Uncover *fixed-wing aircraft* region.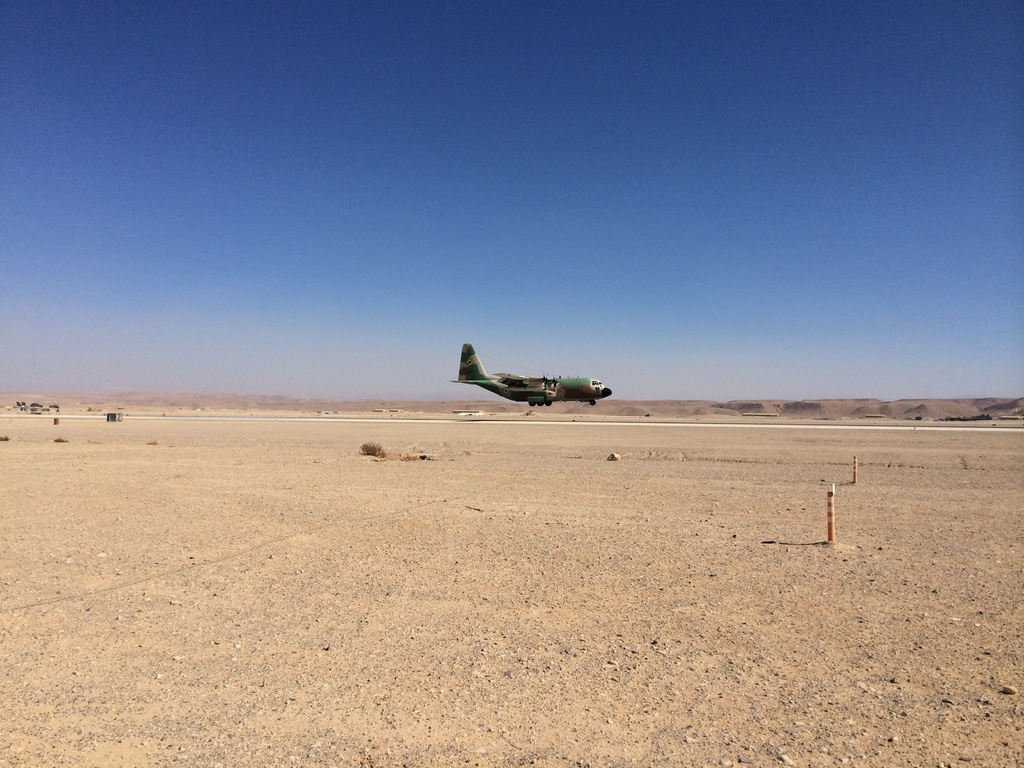
Uncovered: bbox=(447, 339, 616, 404).
